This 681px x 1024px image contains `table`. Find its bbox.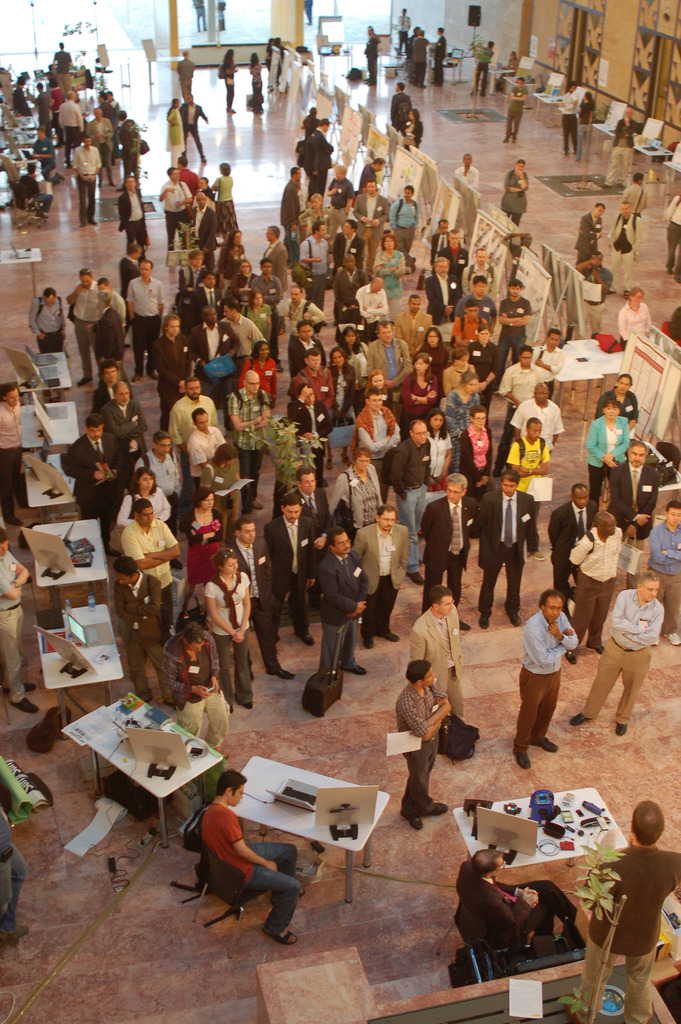
l=23, t=454, r=74, b=520.
